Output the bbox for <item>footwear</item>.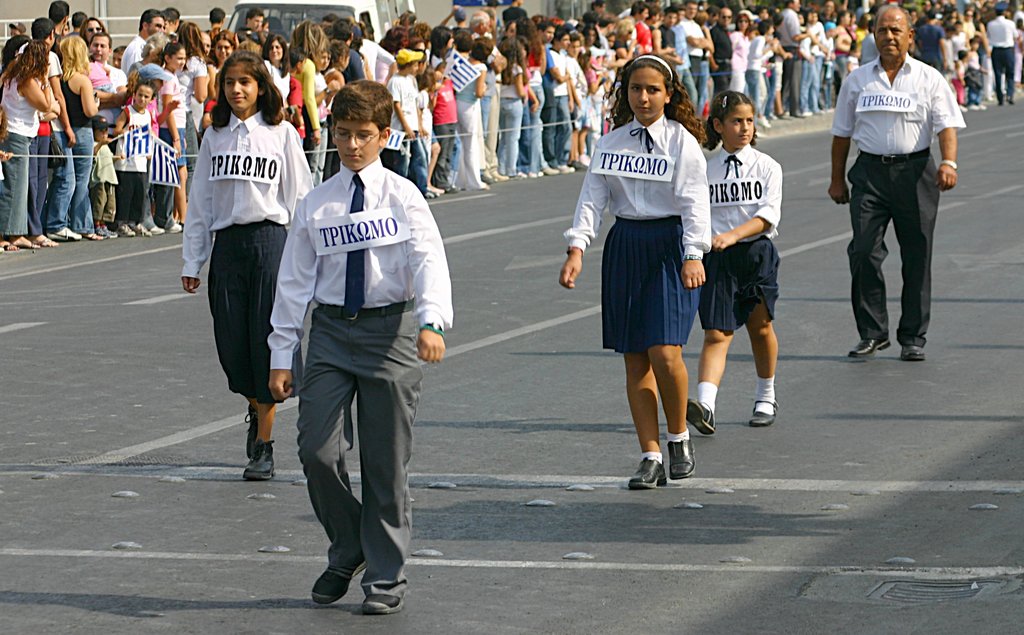
Rect(360, 596, 406, 615).
